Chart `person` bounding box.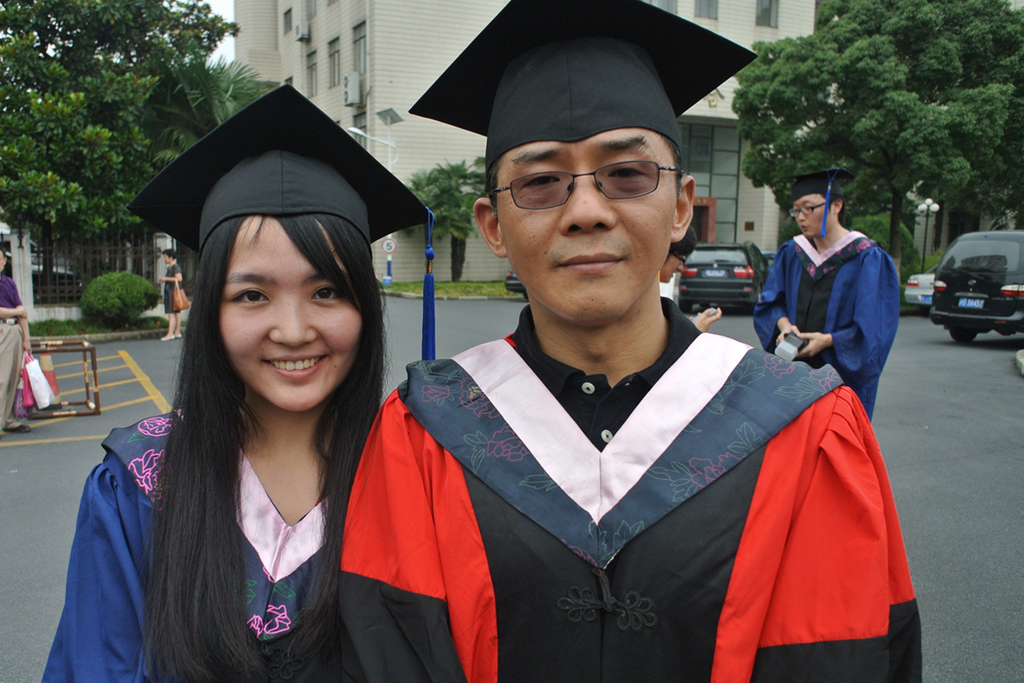
Charted: box(0, 244, 29, 434).
